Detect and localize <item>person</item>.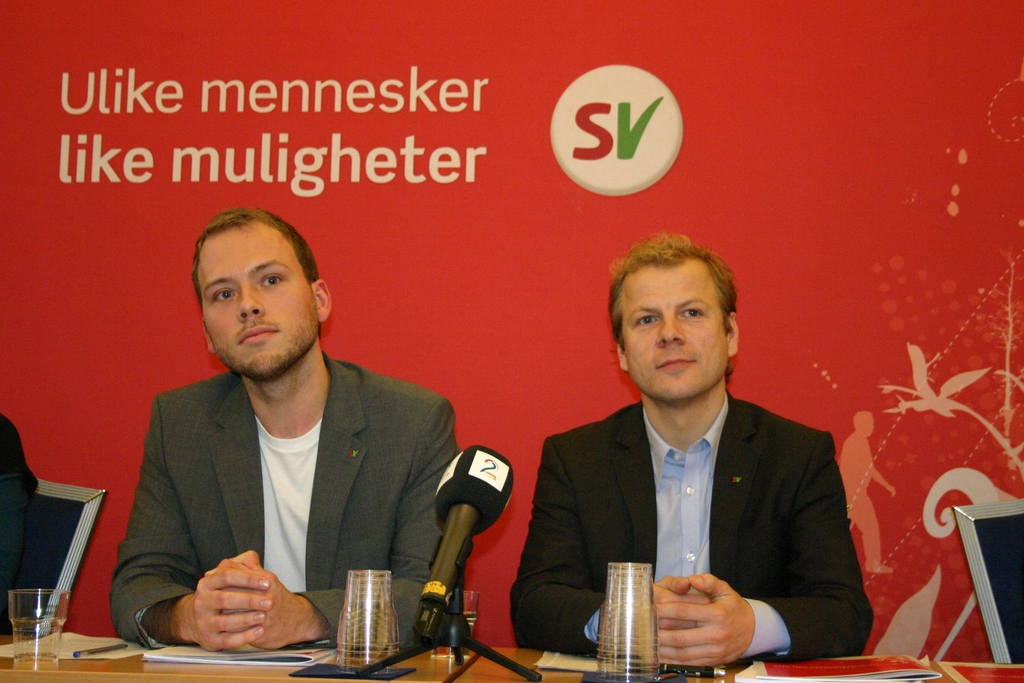
Localized at rect(840, 409, 893, 577).
